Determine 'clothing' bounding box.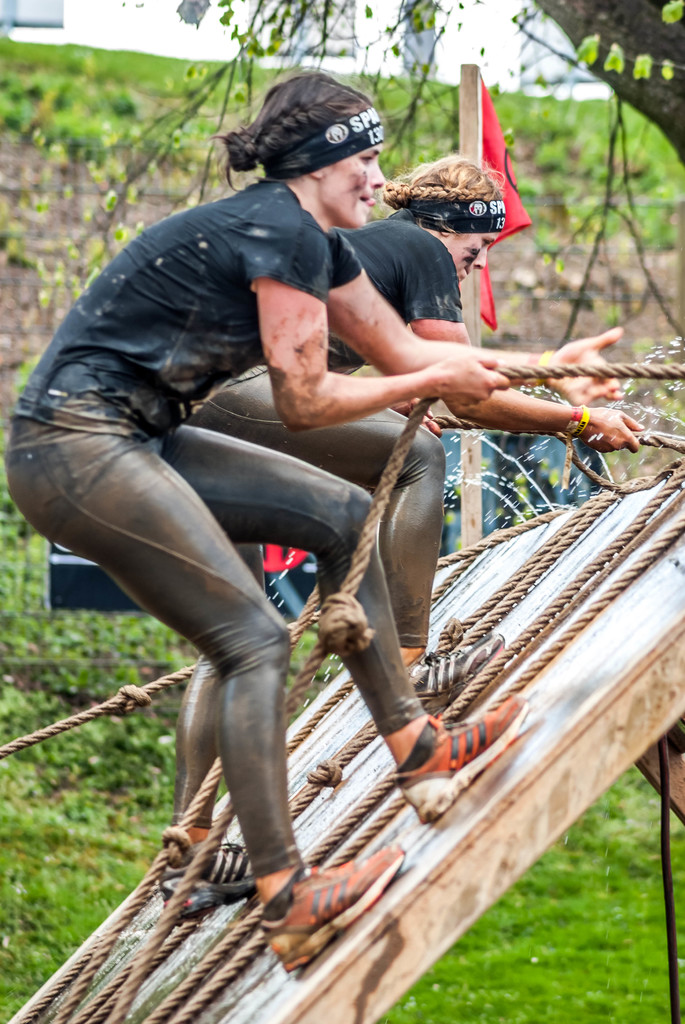
Determined: locate(8, 180, 417, 882).
